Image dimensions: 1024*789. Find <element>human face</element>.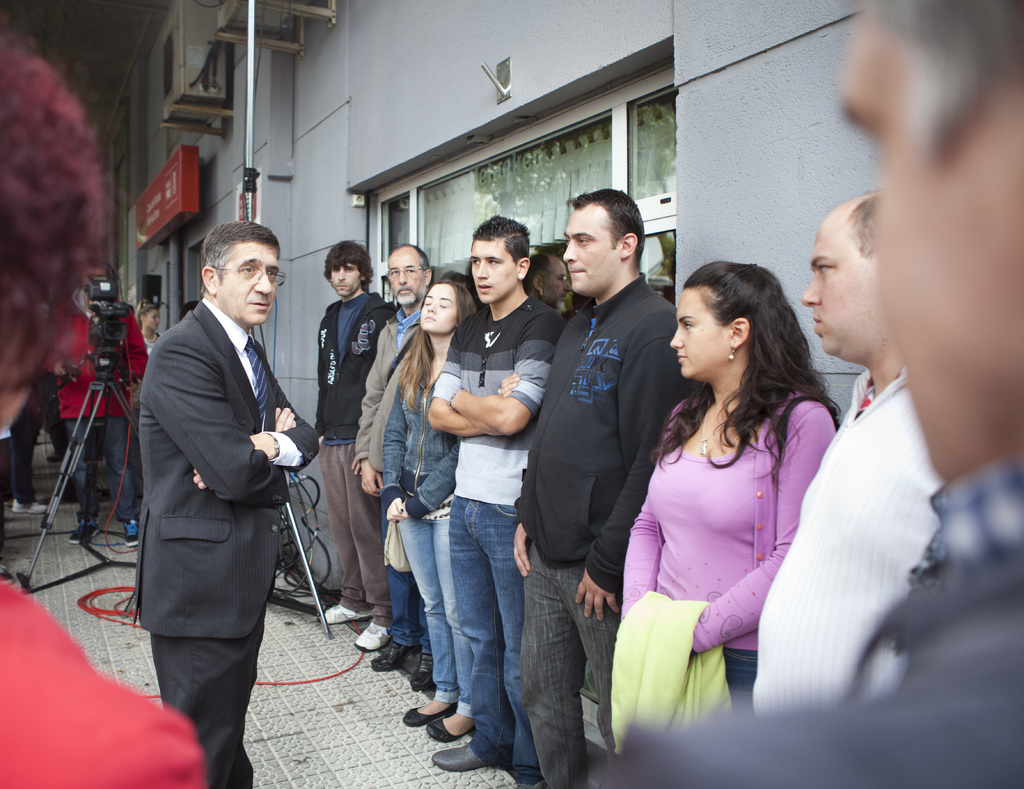
565 213 619 295.
